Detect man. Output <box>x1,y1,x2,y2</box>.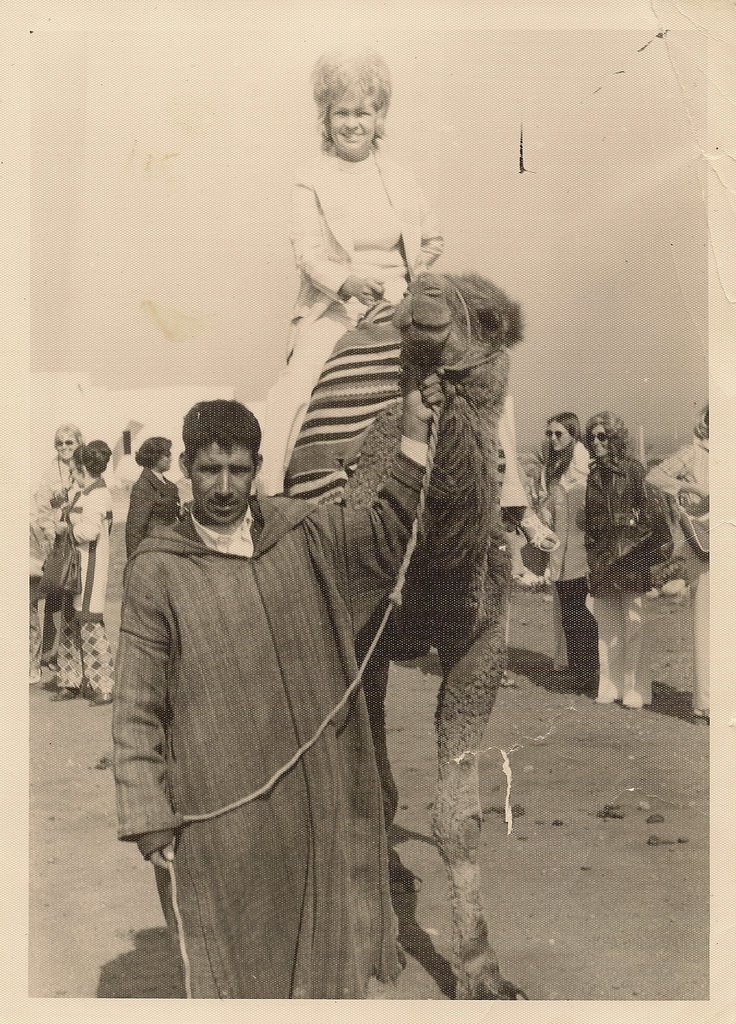
<box>26,417,90,653</box>.
